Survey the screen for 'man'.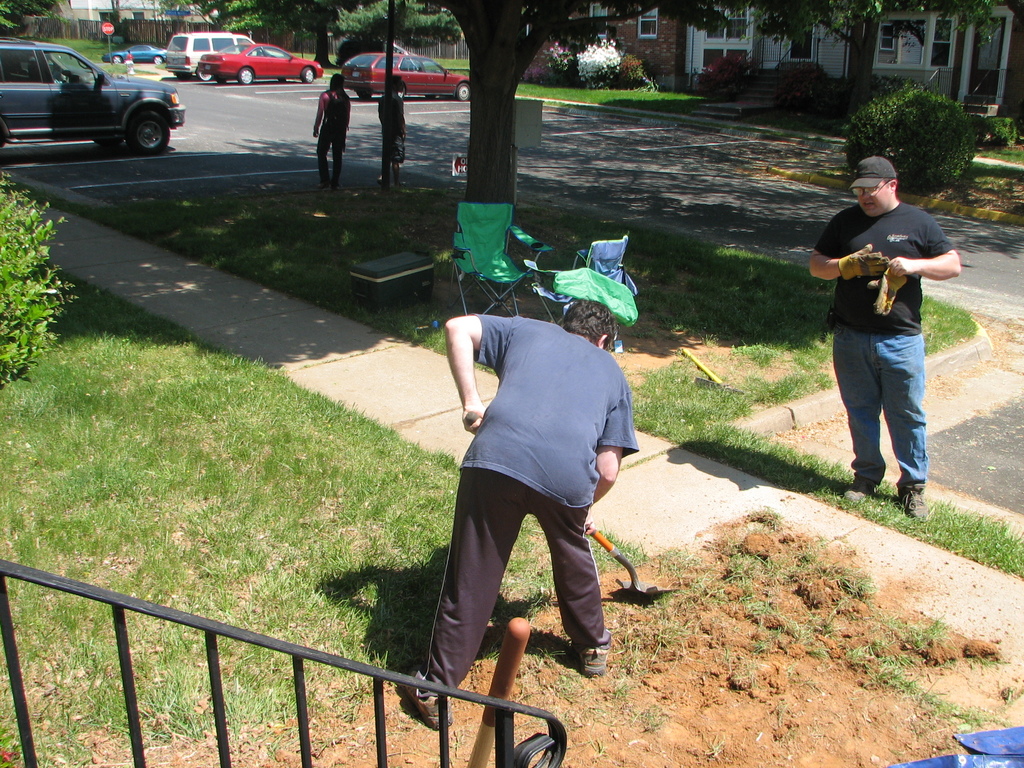
Survey found: (x1=404, y1=294, x2=642, y2=729).
